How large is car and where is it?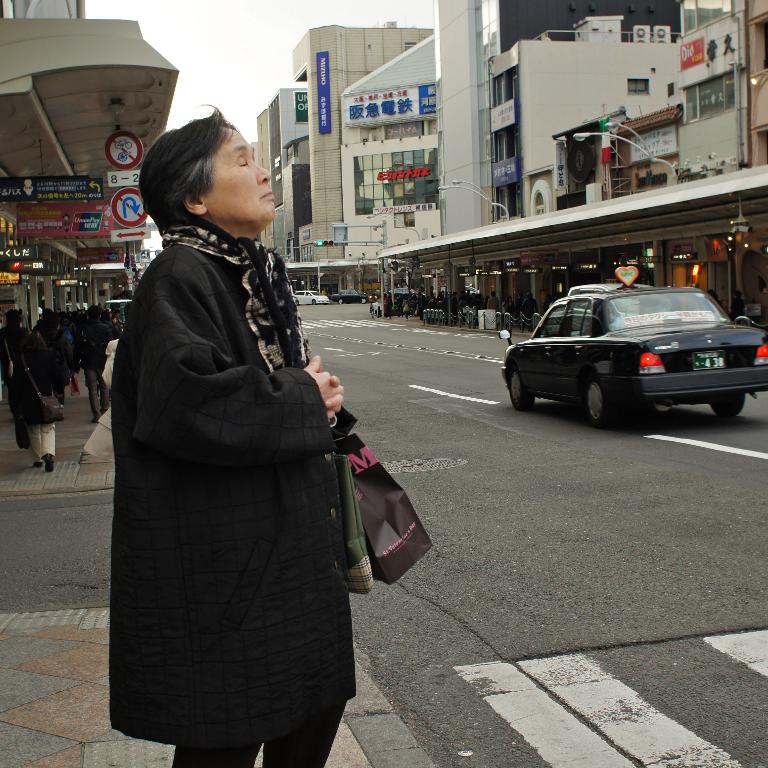
Bounding box: detection(293, 288, 330, 306).
